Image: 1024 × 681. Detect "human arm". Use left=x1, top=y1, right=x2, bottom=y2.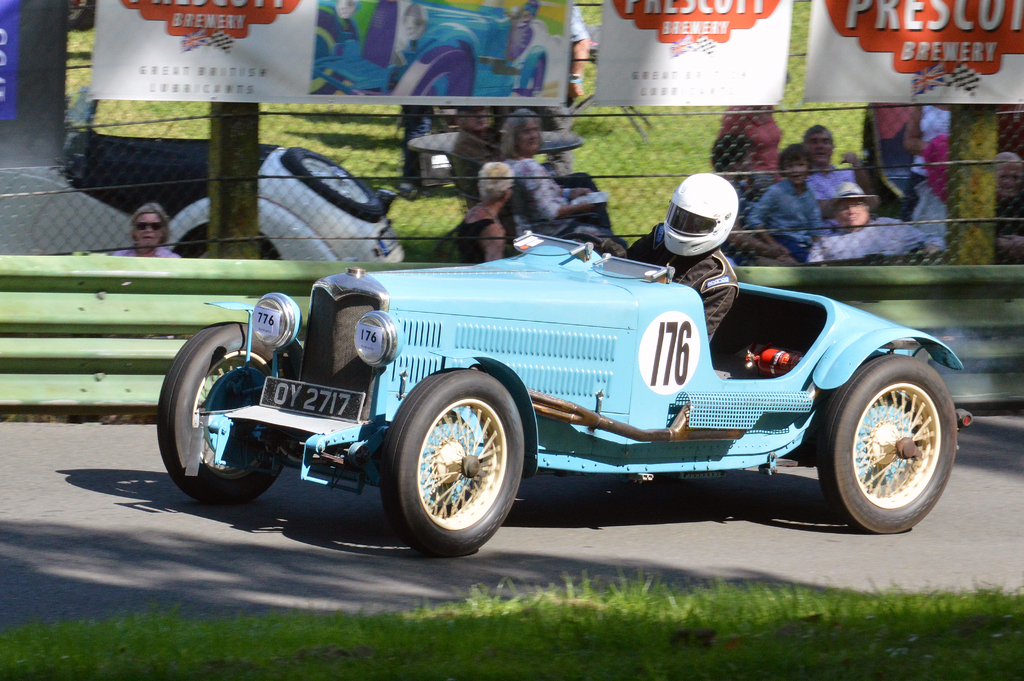
left=562, top=175, right=595, bottom=202.
